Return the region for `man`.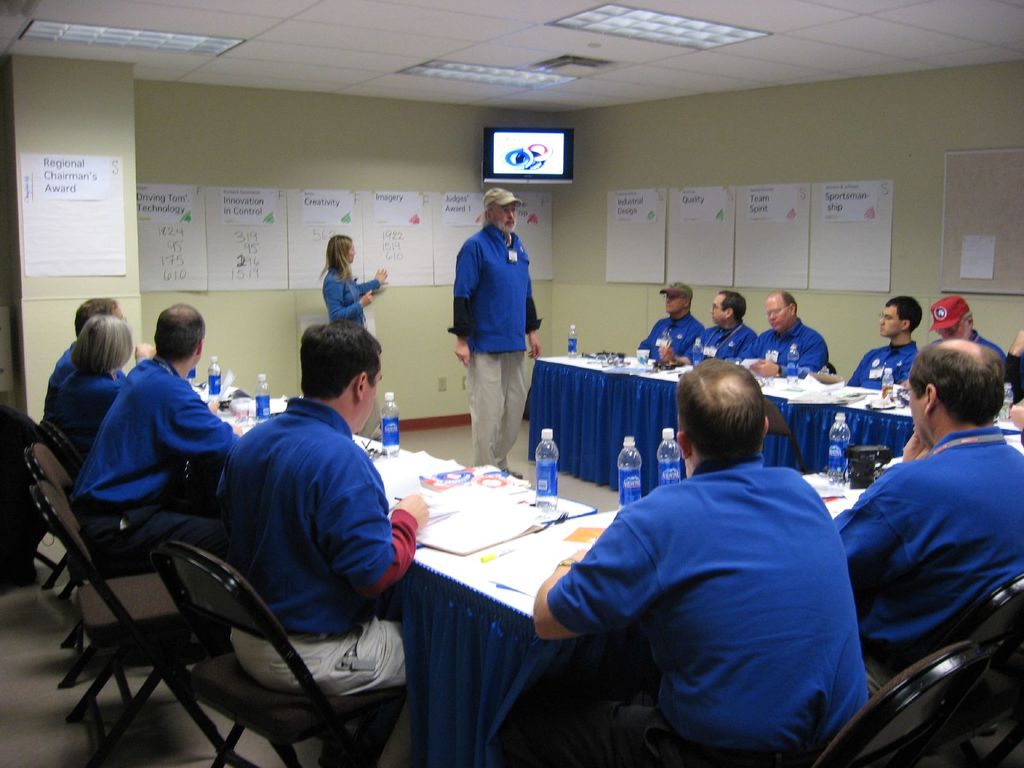
448, 189, 541, 484.
